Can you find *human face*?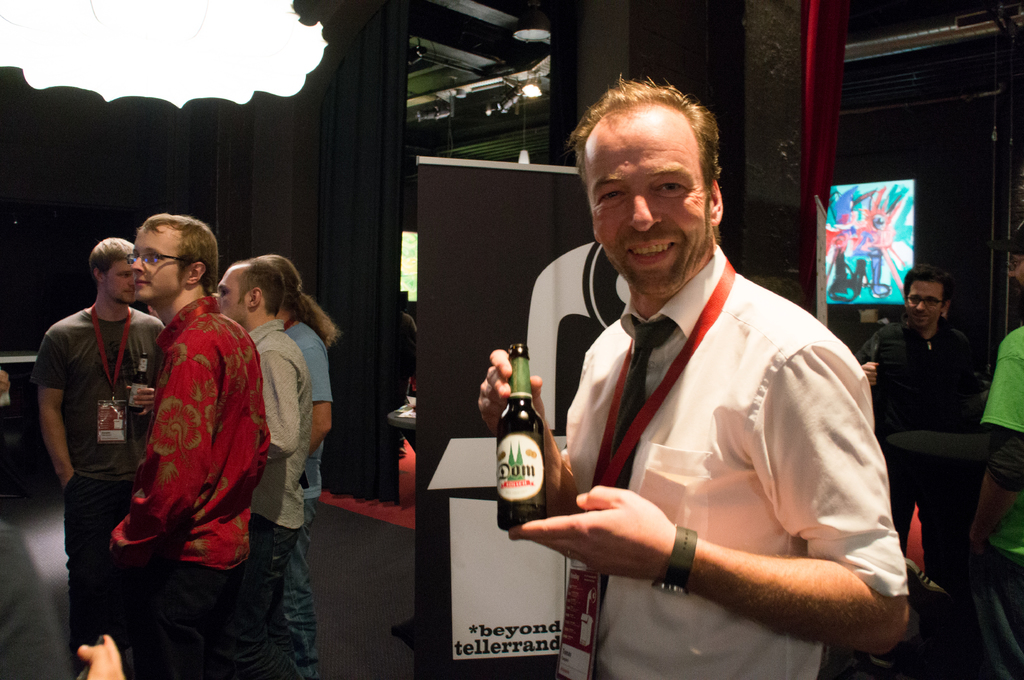
Yes, bounding box: box(904, 278, 942, 331).
